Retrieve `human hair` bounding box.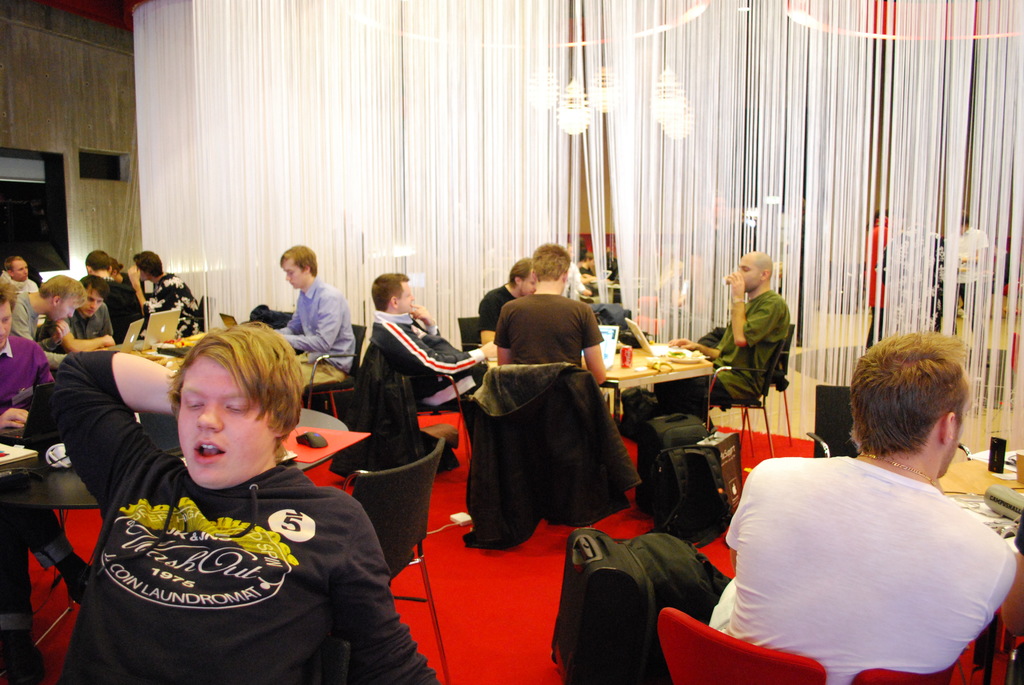
Bounding box: <region>371, 274, 408, 313</region>.
